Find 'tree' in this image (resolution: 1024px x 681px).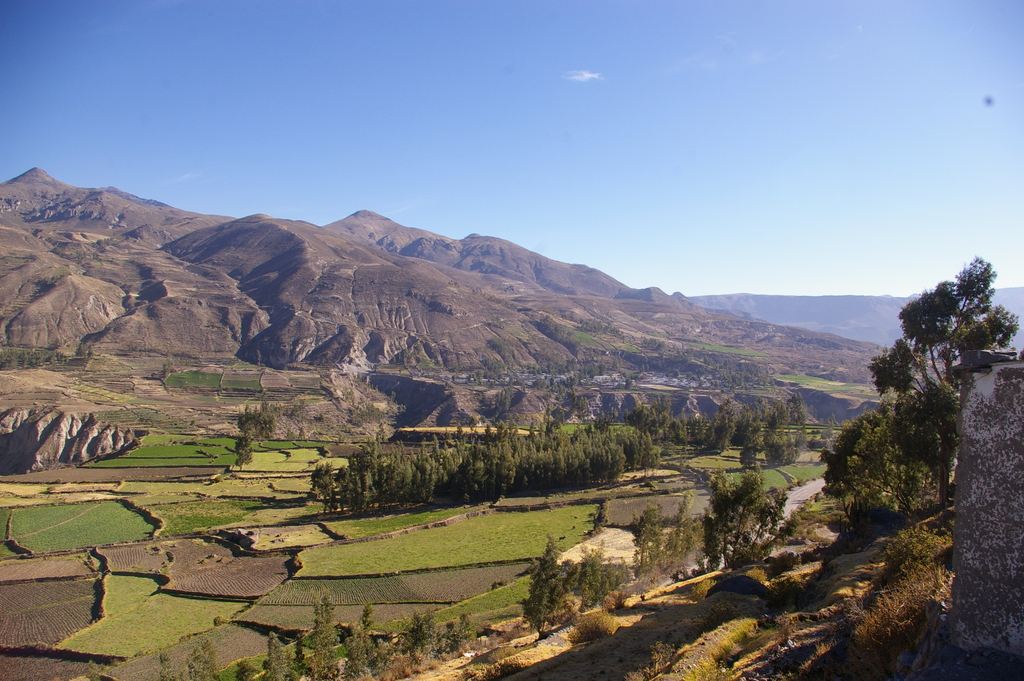
left=346, top=602, right=375, bottom=680.
